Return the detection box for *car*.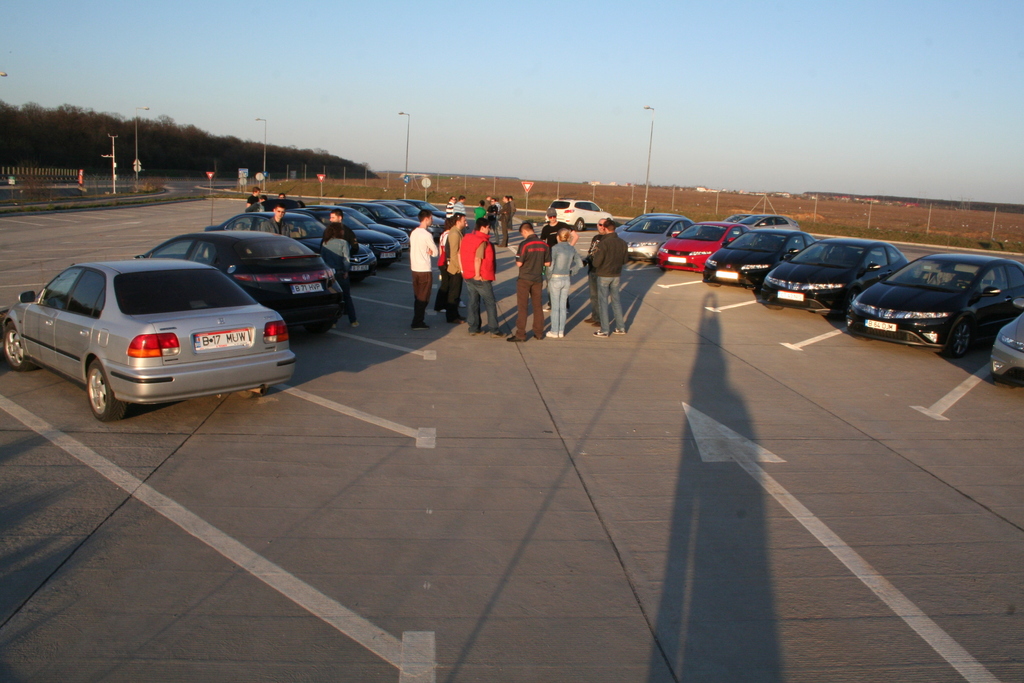
BBox(0, 258, 298, 427).
